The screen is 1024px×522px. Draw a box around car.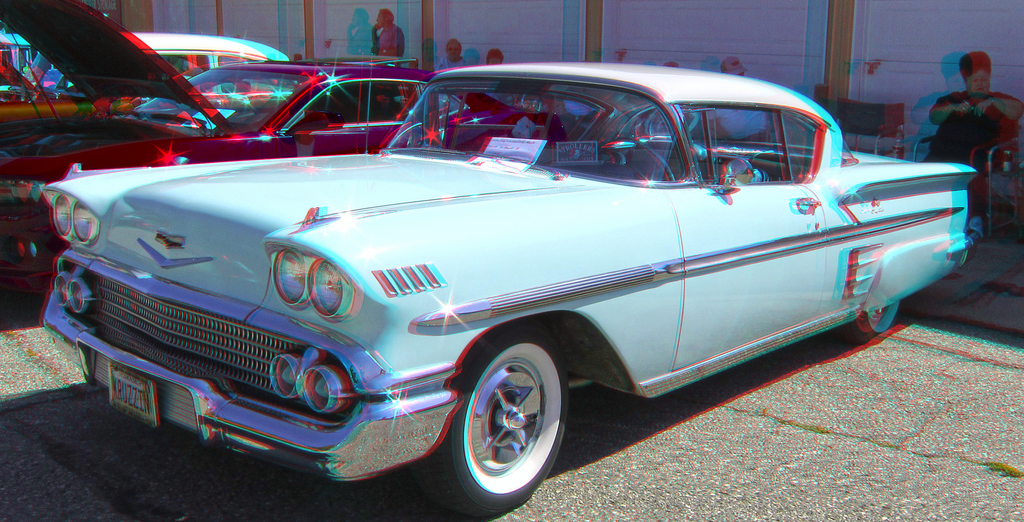
region(6, 28, 299, 96).
